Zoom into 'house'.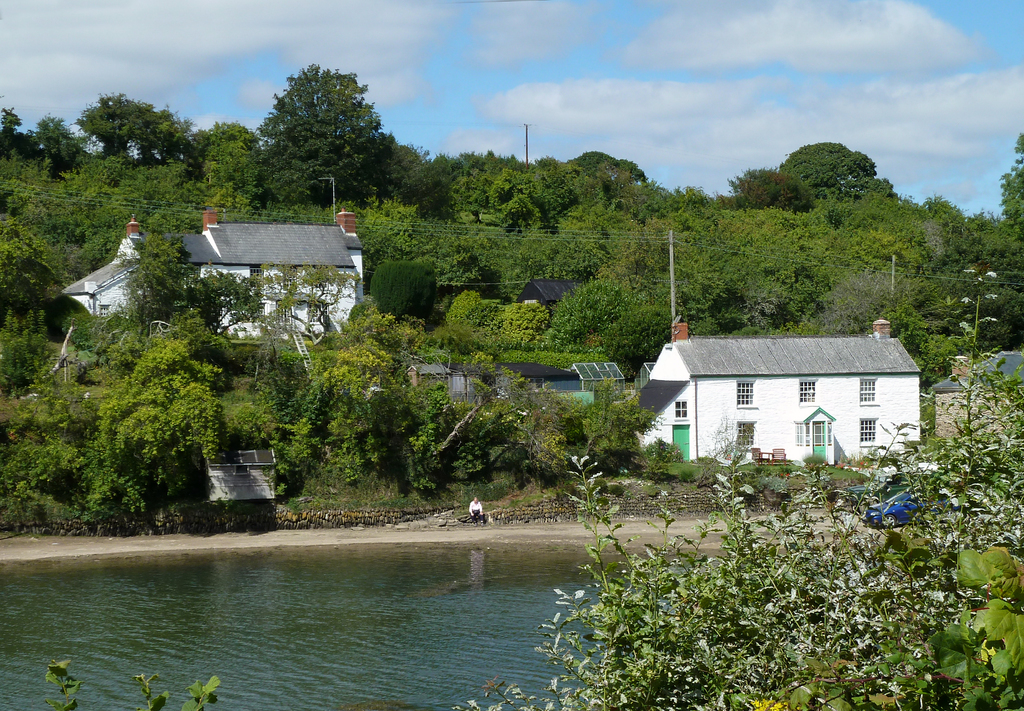
Zoom target: [left=498, top=360, right=627, bottom=406].
